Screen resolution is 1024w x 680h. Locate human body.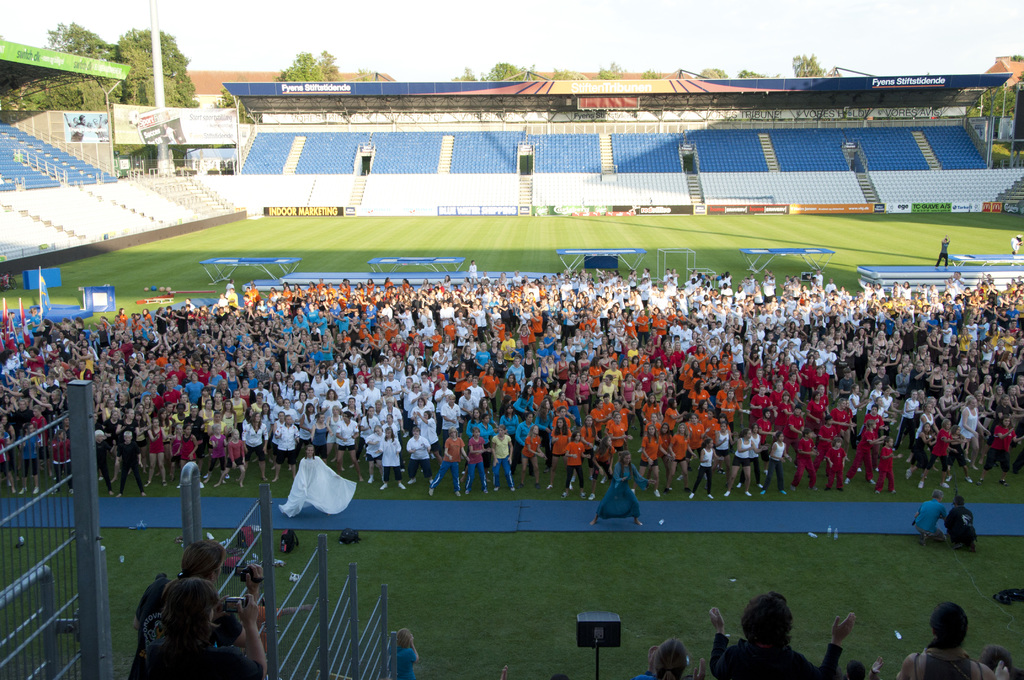
<box>280,393,295,406</box>.
